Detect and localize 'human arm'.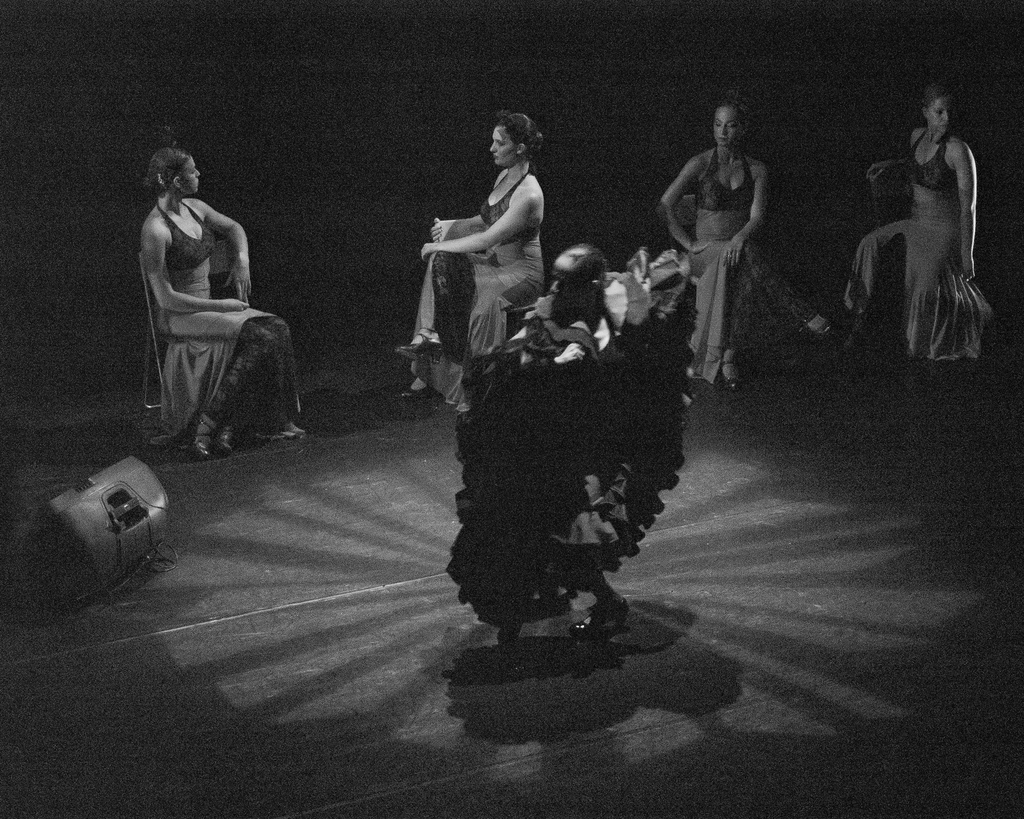
Localized at [723,167,768,267].
